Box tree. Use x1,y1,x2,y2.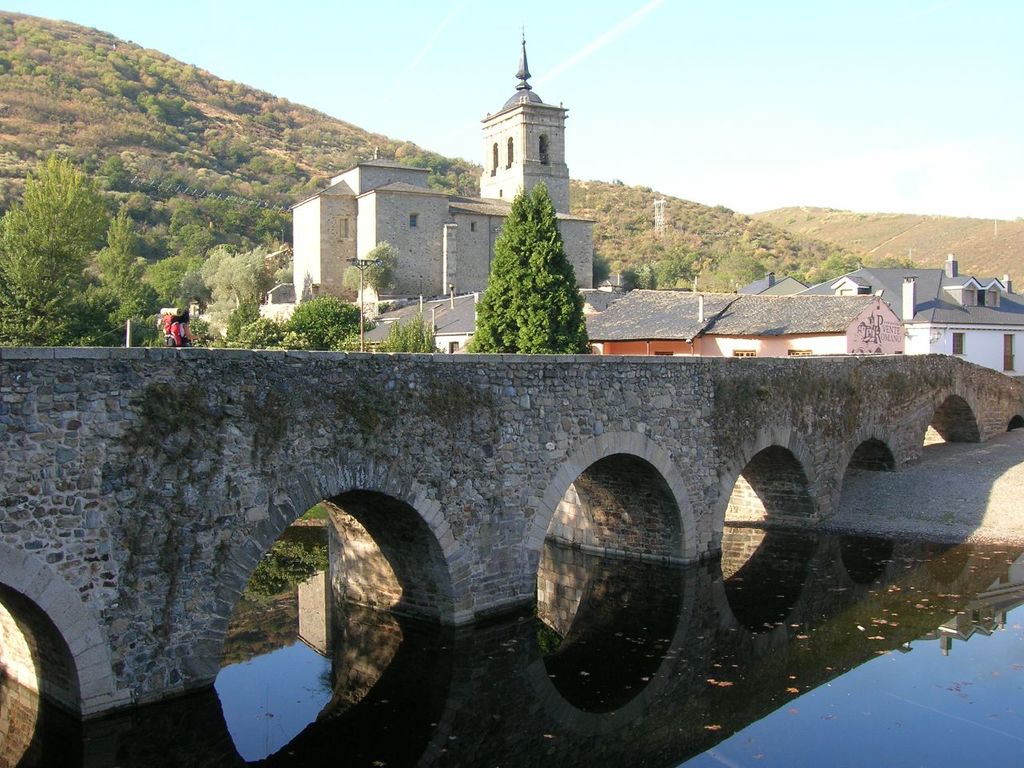
226,541,401,617.
